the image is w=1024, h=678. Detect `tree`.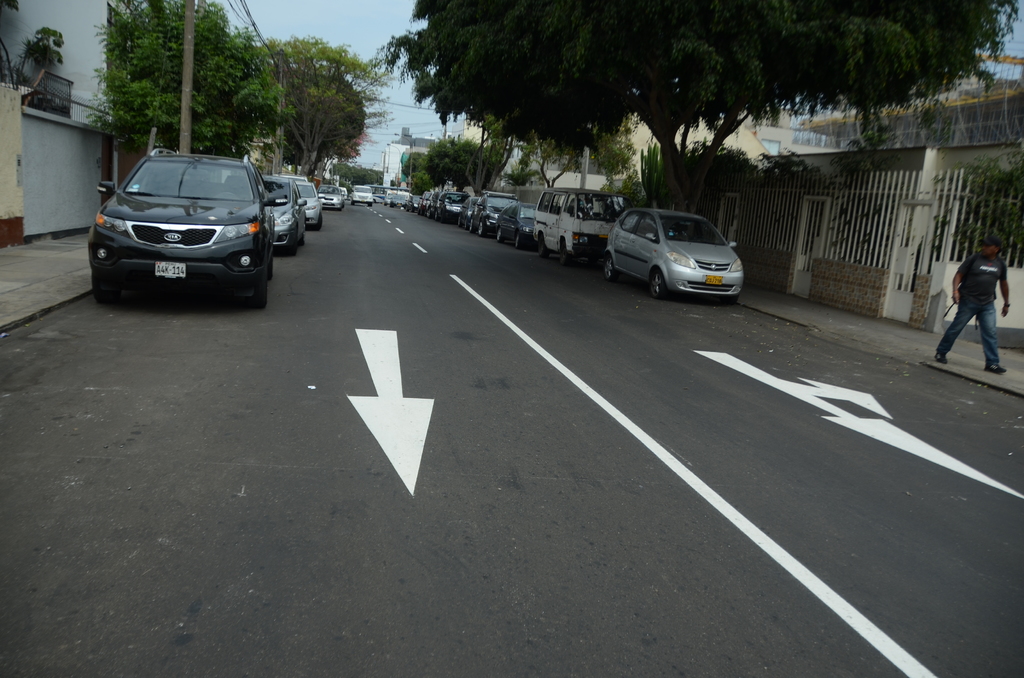
Detection: detection(252, 29, 390, 182).
